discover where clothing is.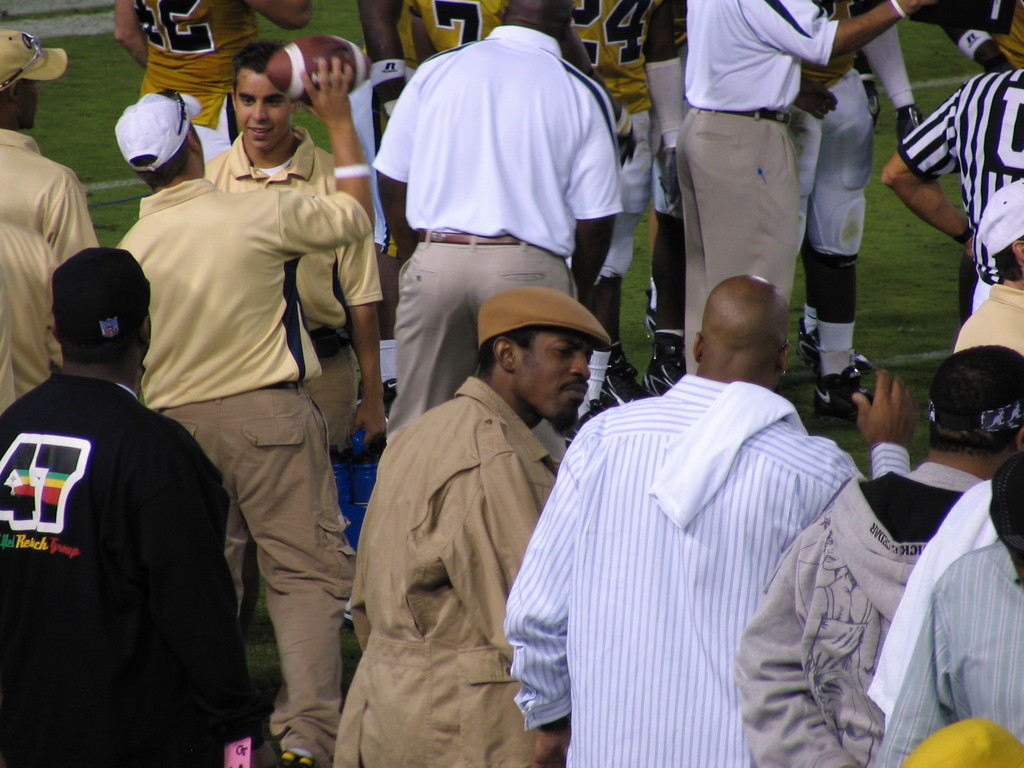
Discovered at x1=883 y1=540 x2=1023 y2=765.
